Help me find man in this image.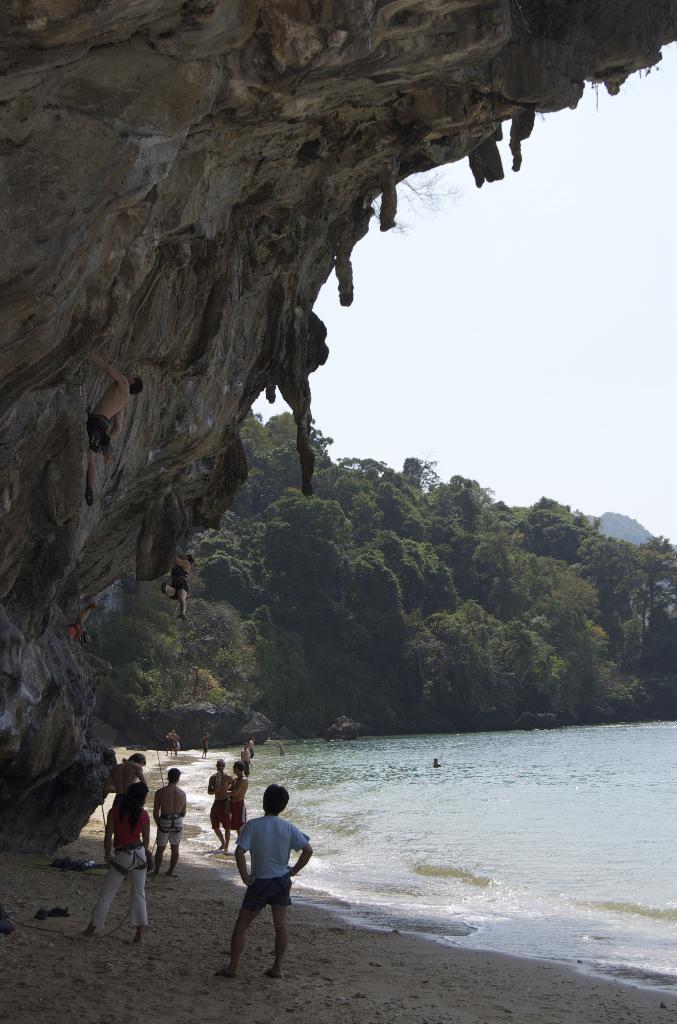
Found it: bbox(208, 760, 232, 854).
